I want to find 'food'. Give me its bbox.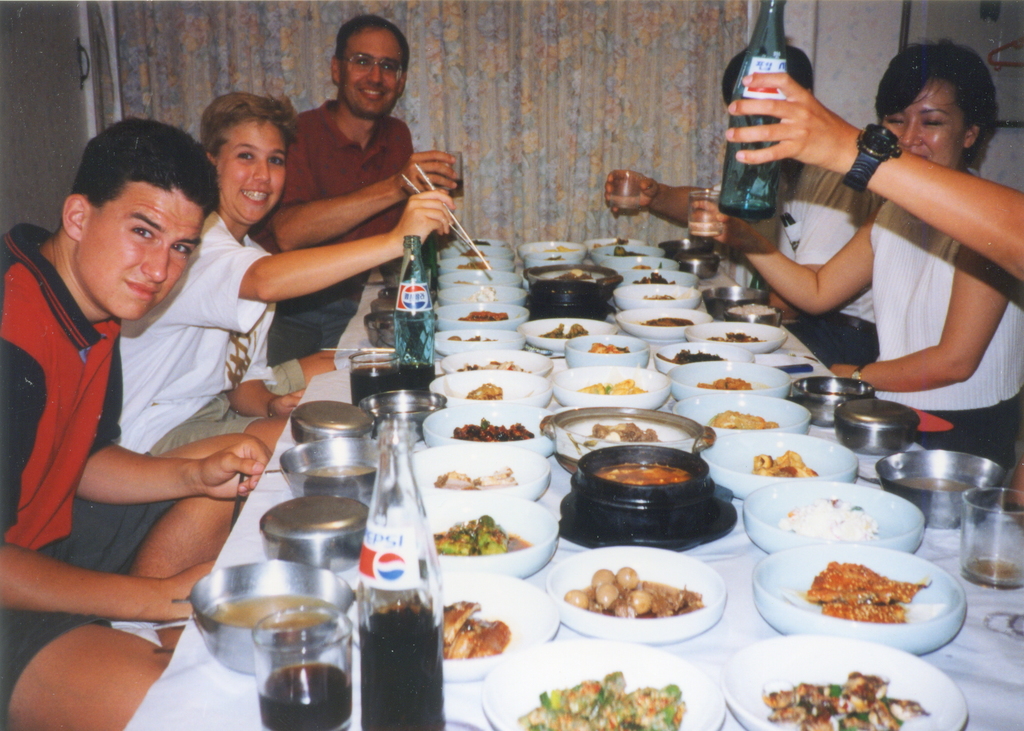
[left=711, top=329, right=755, bottom=342].
